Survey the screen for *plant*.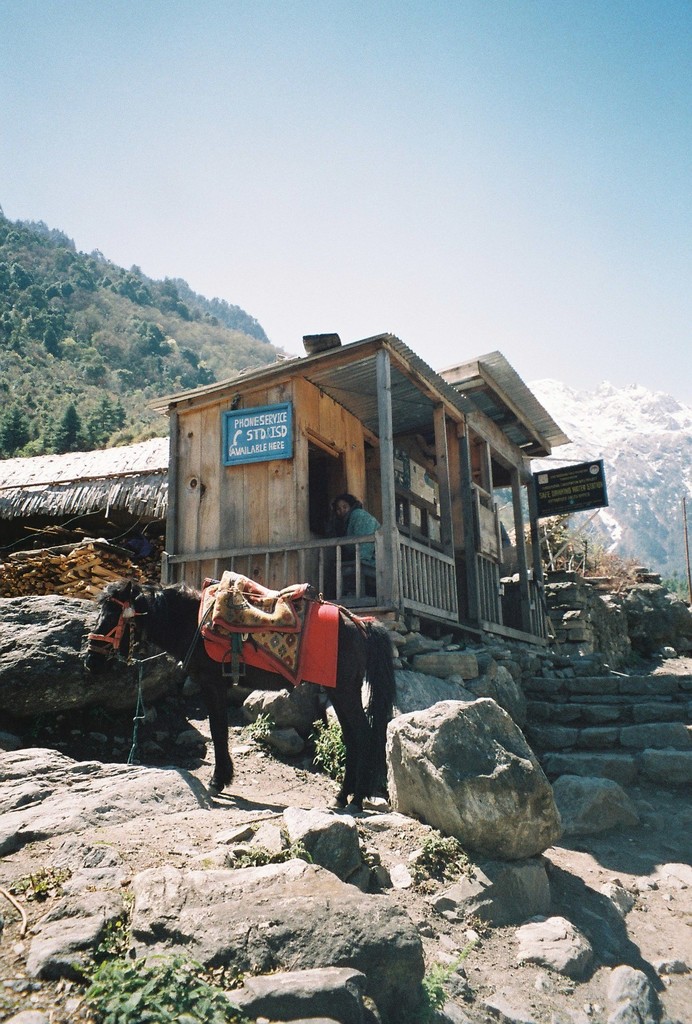
Survey found: box=[7, 861, 88, 900].
